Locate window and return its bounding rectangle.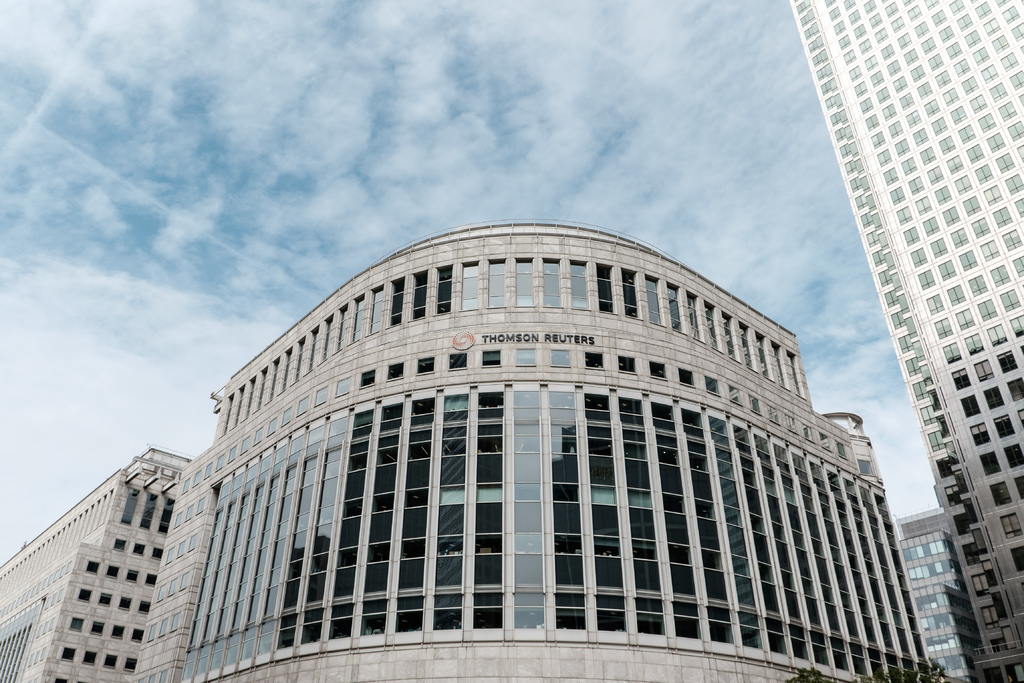
bbox=[820, 431, 831, 452].
